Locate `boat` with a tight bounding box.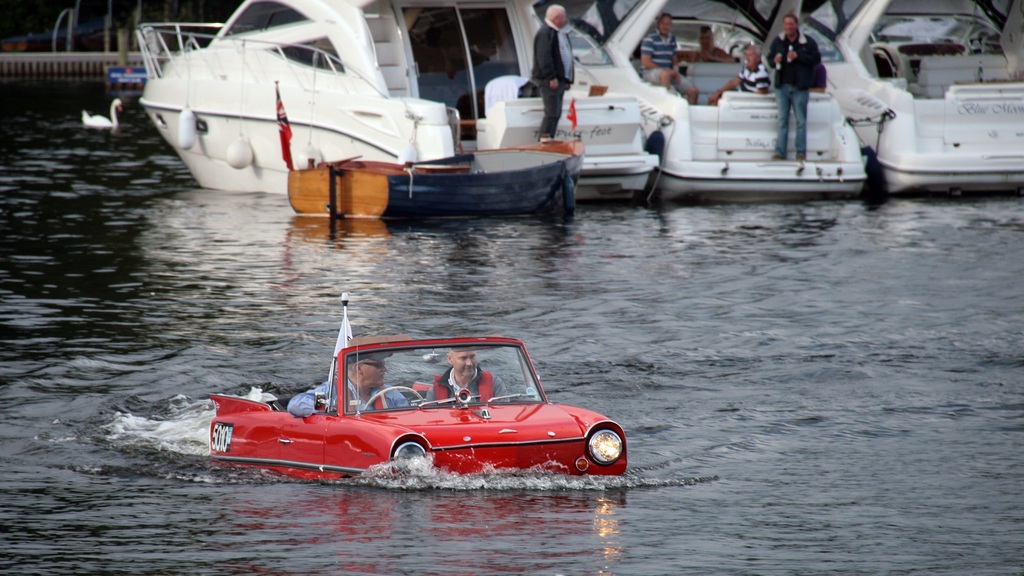
203/314/637/483.
